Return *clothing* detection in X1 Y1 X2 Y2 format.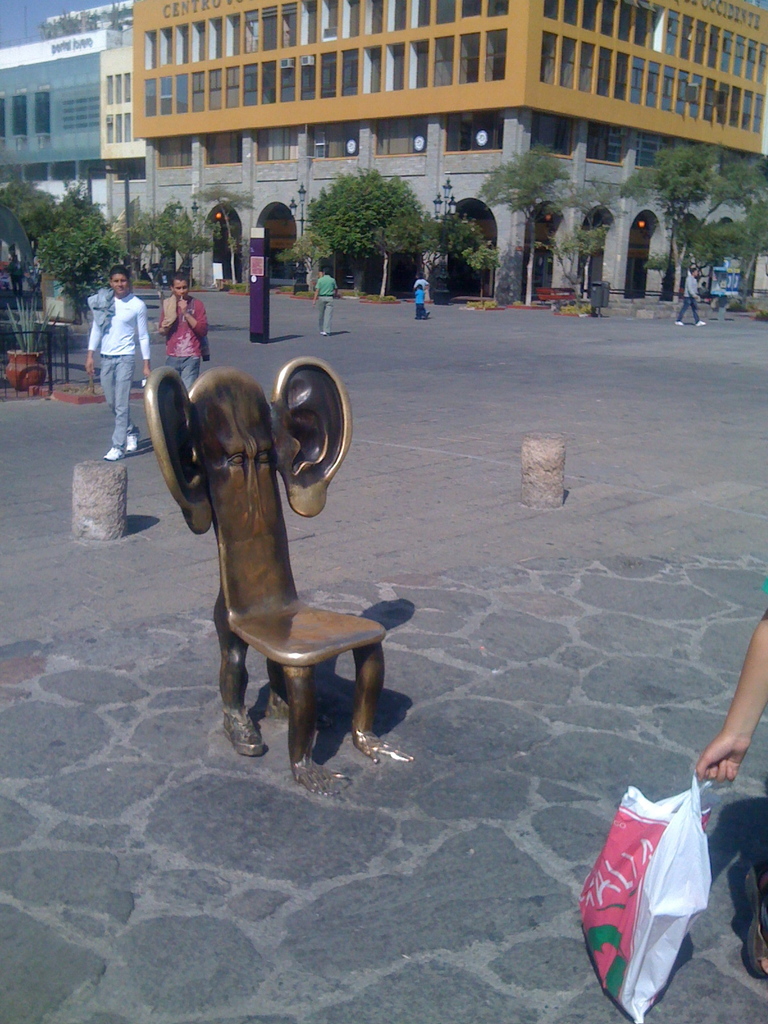
678 276 705 328.
